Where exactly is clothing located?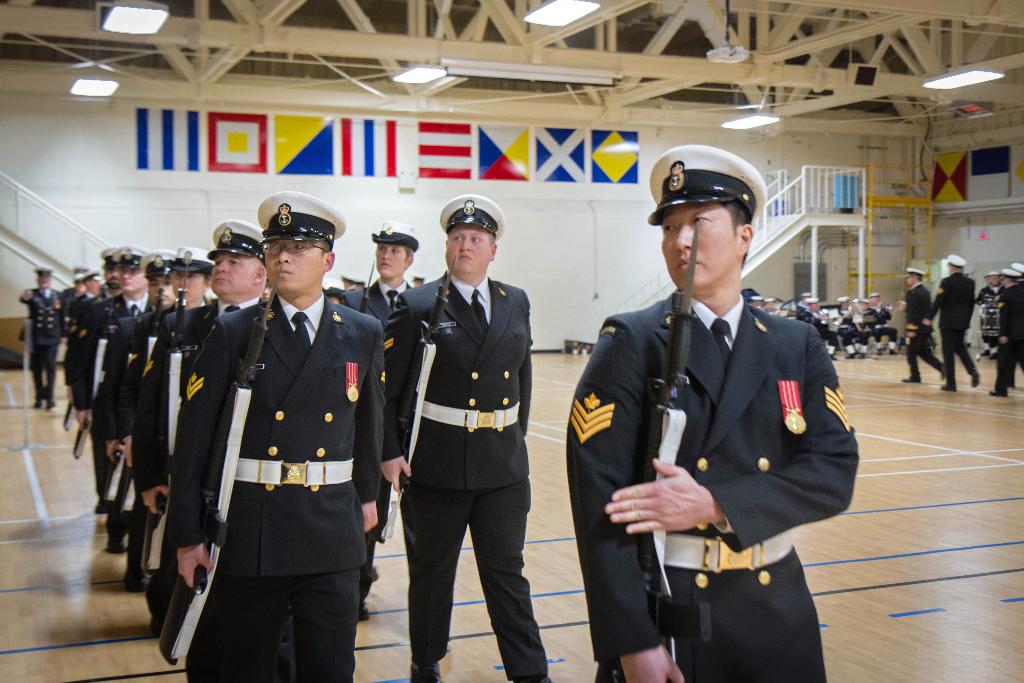
Its bounding box is <bbox>976, 289, 1006, 353</bbox>.
